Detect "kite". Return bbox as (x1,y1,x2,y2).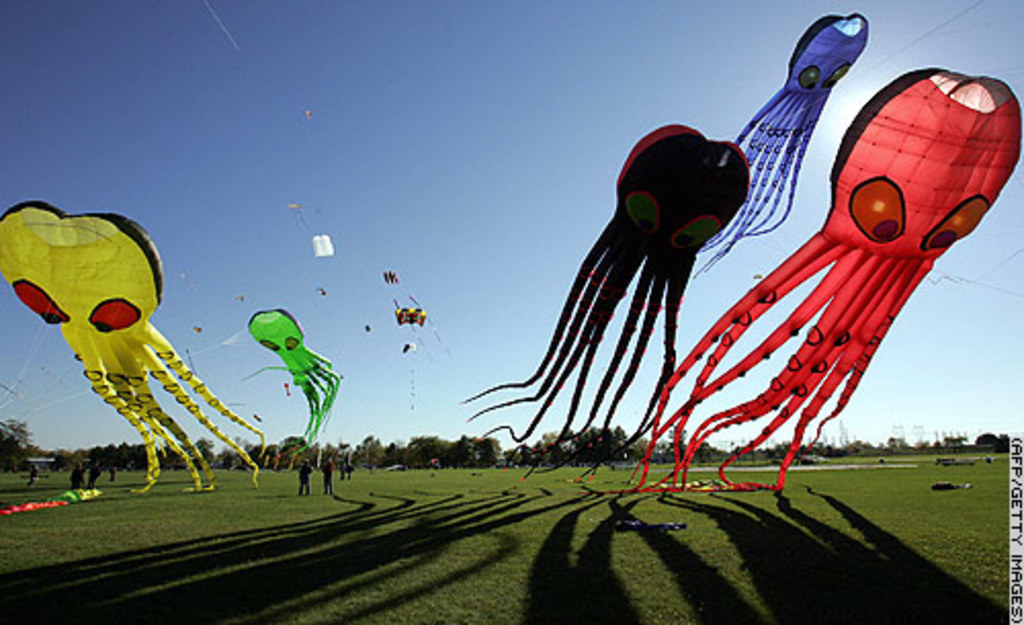
(0,488,102,518).
